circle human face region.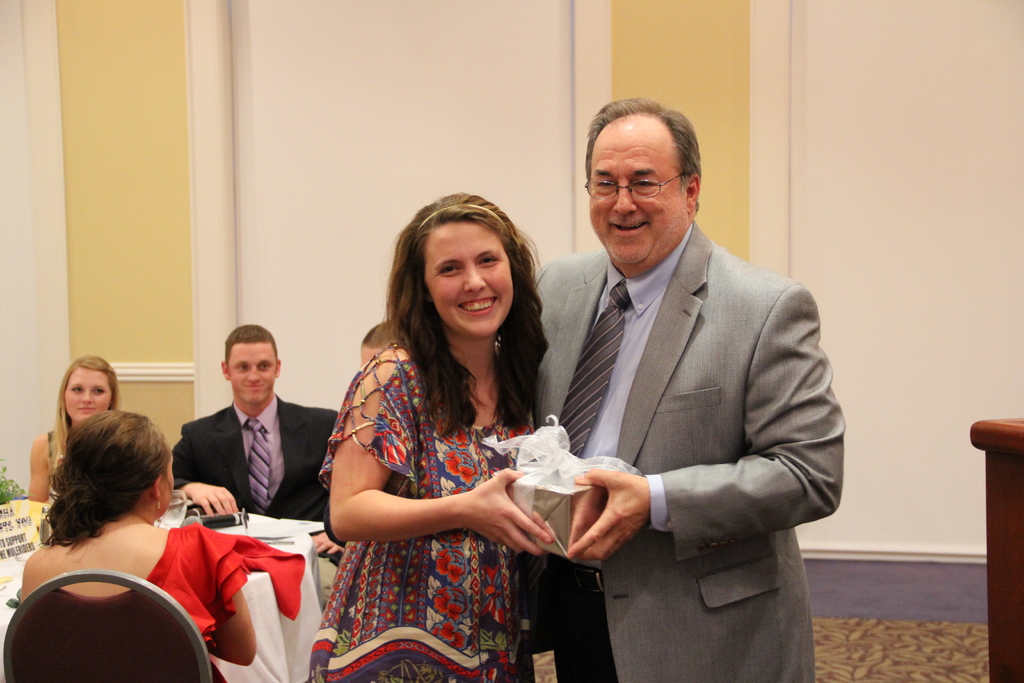
Region: box=[66, 366, 120, 420].
